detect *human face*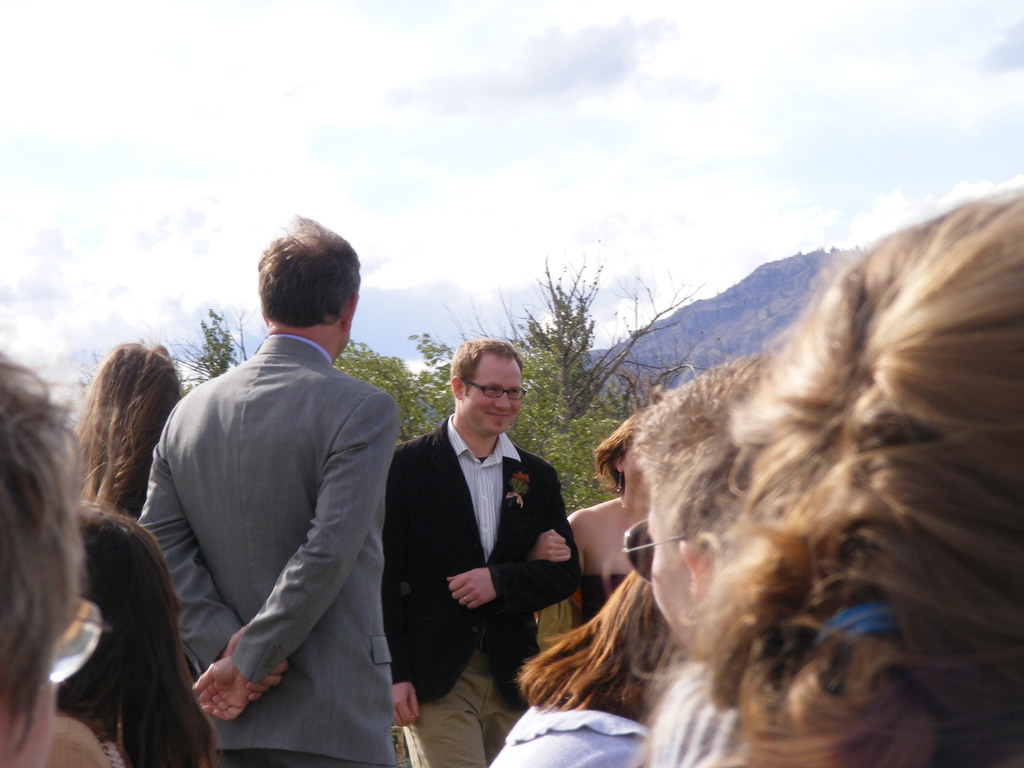
[left=624, top=445, right=646, bottom=489]
